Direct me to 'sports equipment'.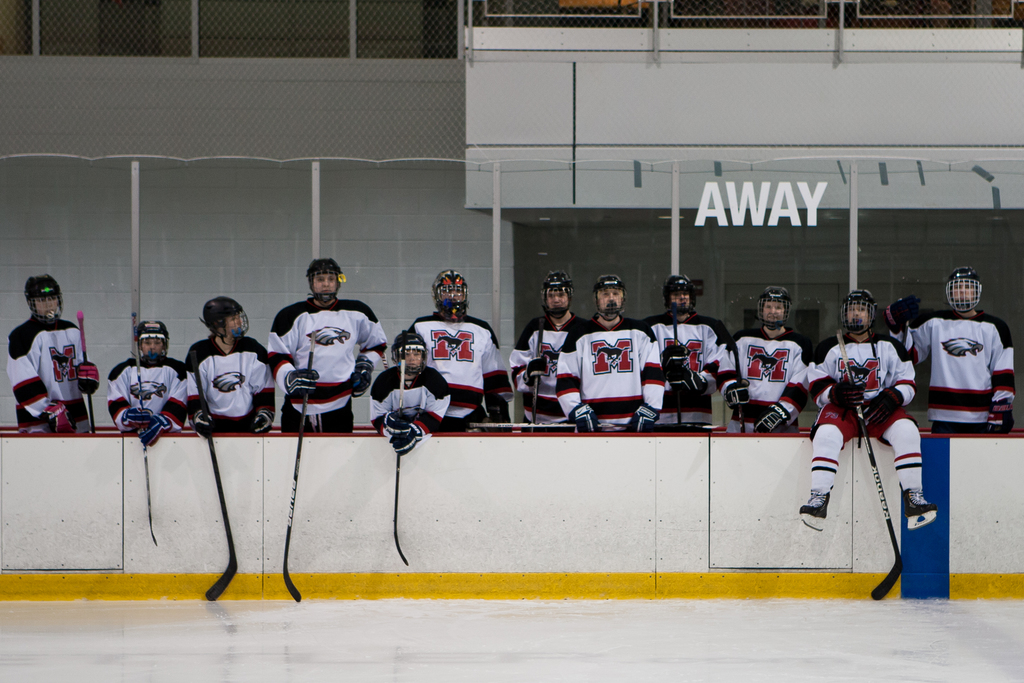
Direction: <box>626,405,660,432</box>.
